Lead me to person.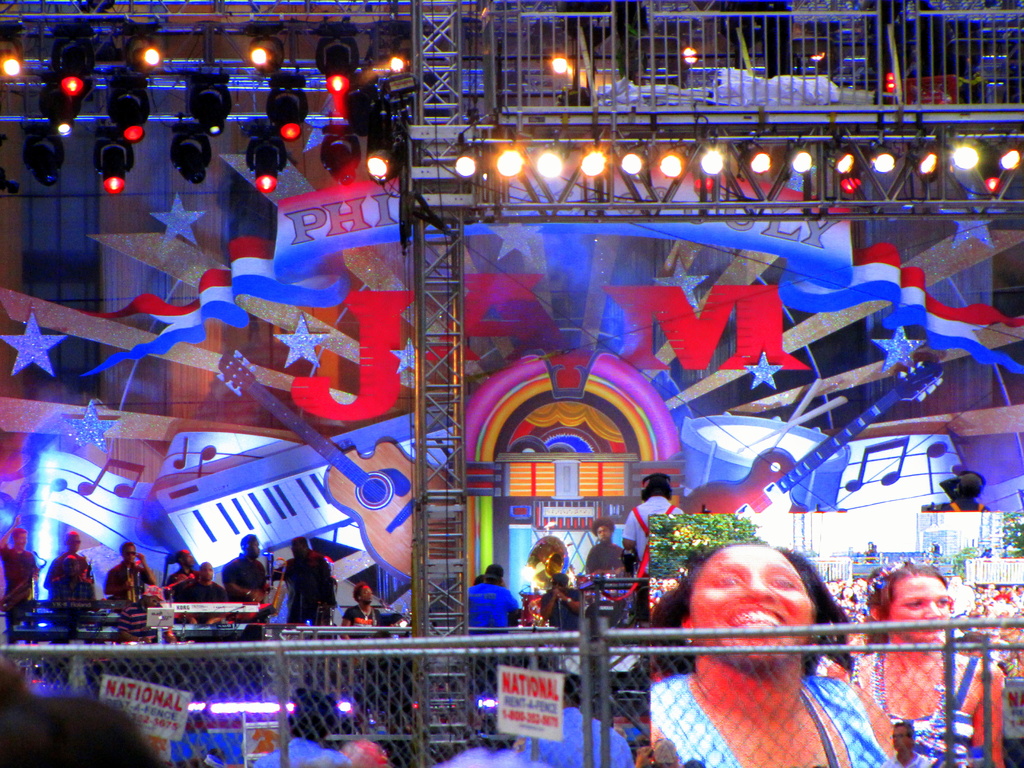
Lead to select_region(543, 570, 589, 634).
